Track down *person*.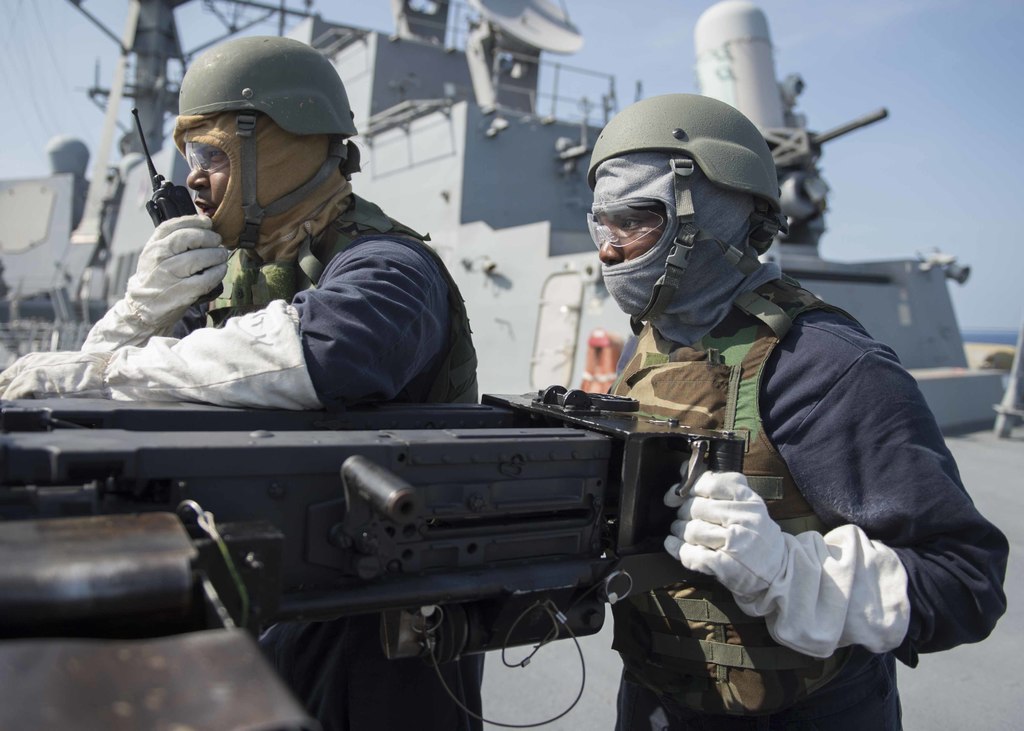
Tracked to [591,92,1004,730].
